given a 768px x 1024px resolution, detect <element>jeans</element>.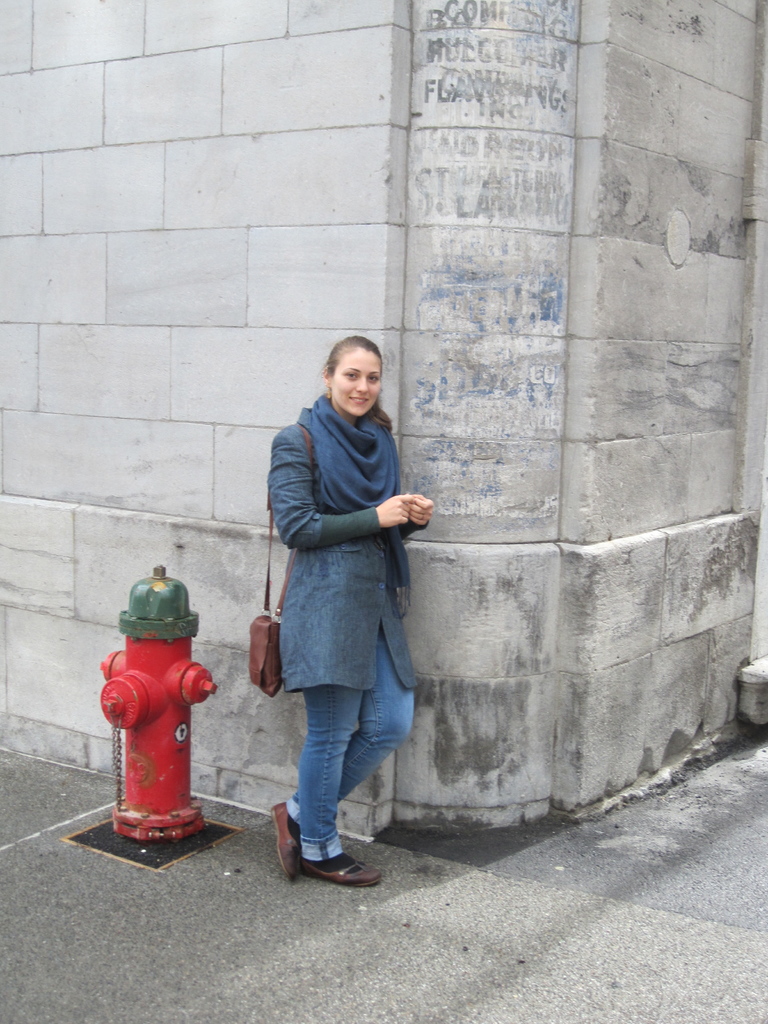
{"x1": 285, "y1": 622, "x2": 415, "y2": 857}.
